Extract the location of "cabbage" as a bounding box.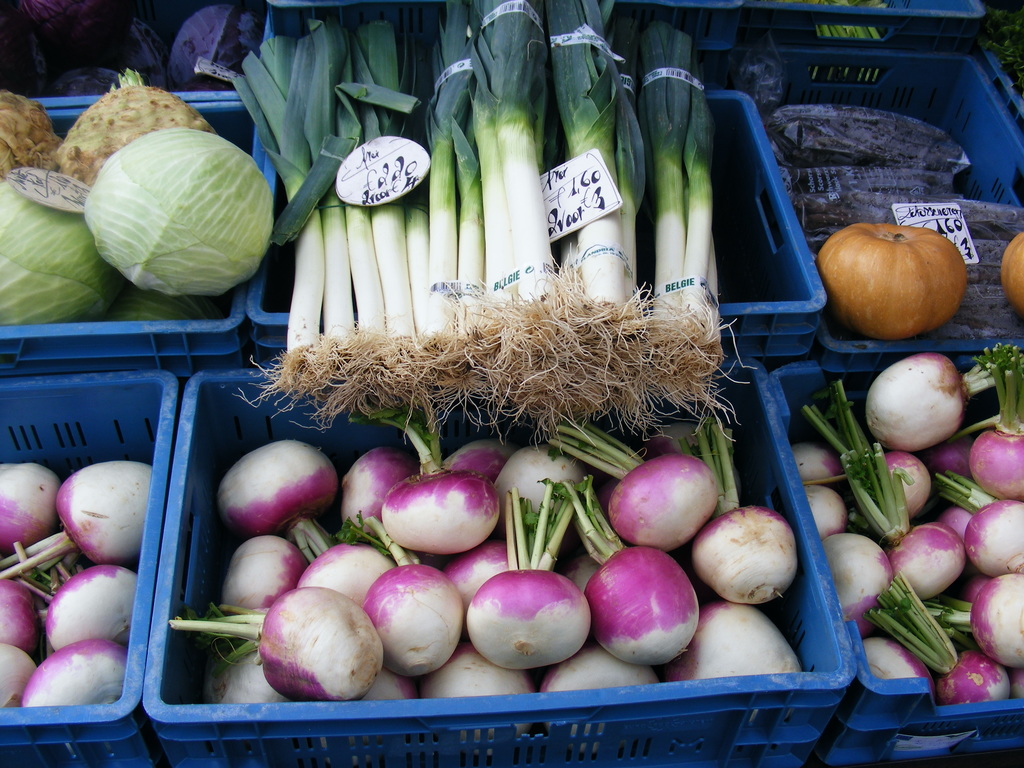
bbox=[84, 129, 276, 297].
